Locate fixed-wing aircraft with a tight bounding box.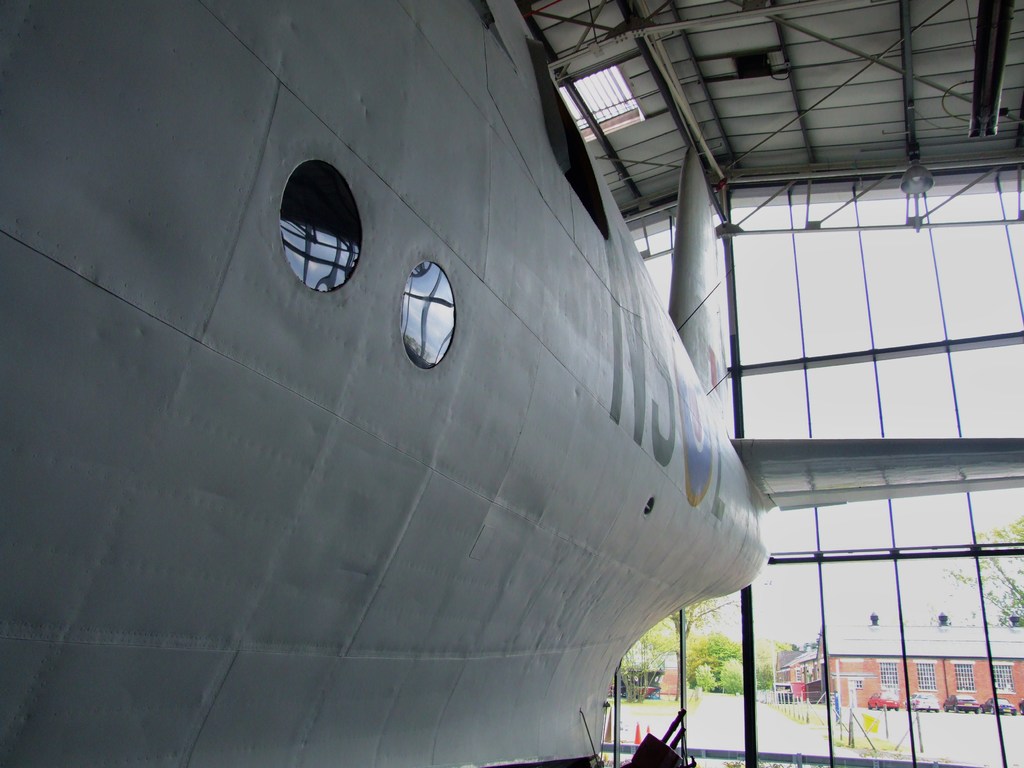
{"left": 1, "top": 0, "right": 1023, "bottom": 766}.
